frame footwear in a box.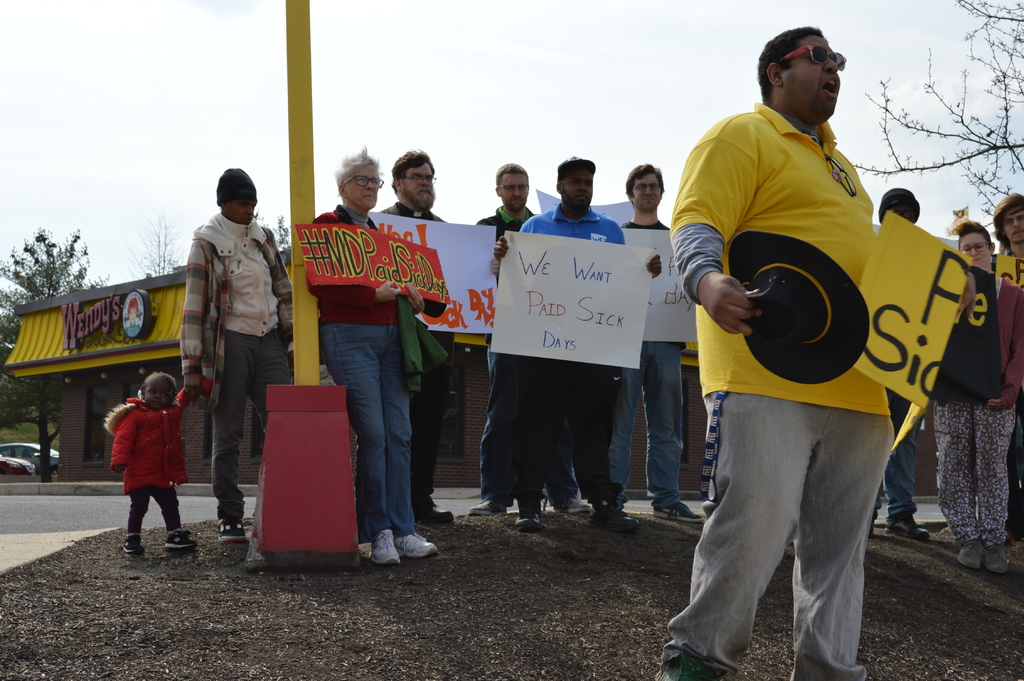
[x1=981, y1=540, x2=1004, y2=577].
